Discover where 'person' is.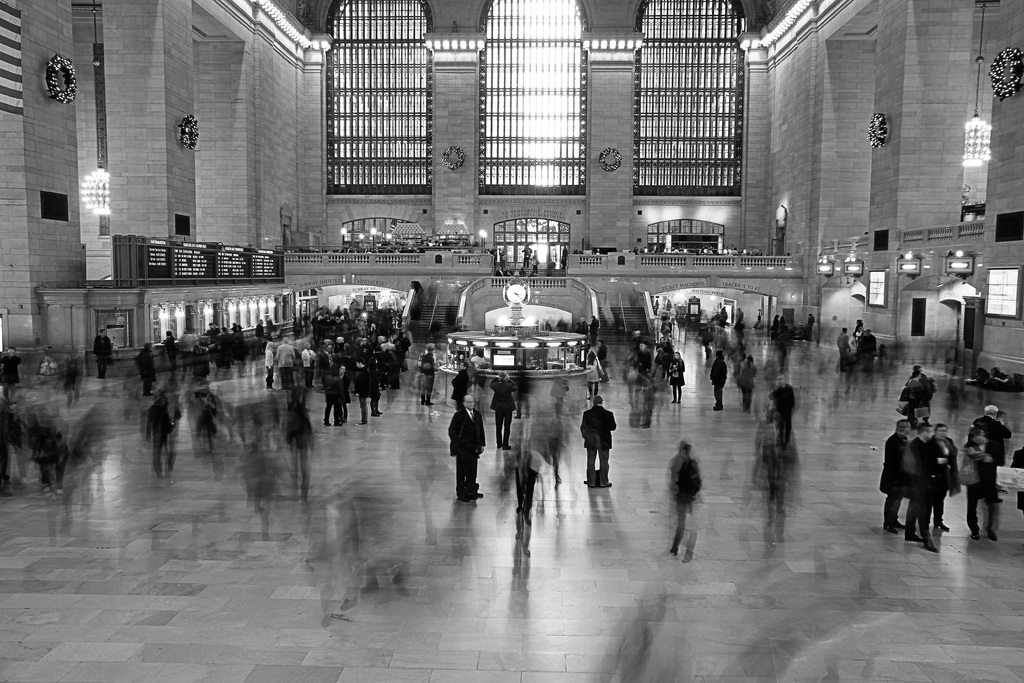
Discovered at bbox(161, 327, 178, 372).
